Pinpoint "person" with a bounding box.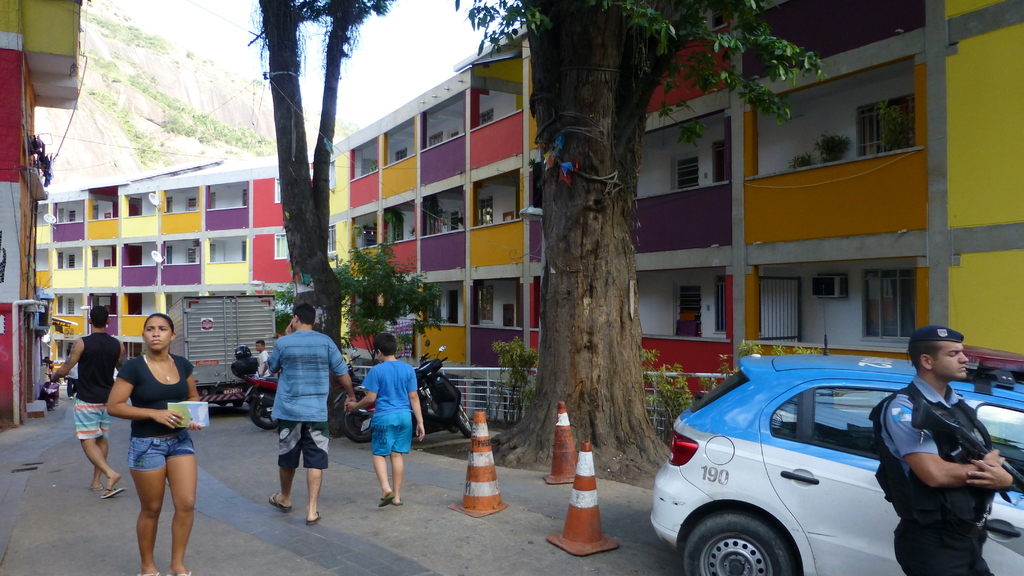
(875,328,1016,575).
